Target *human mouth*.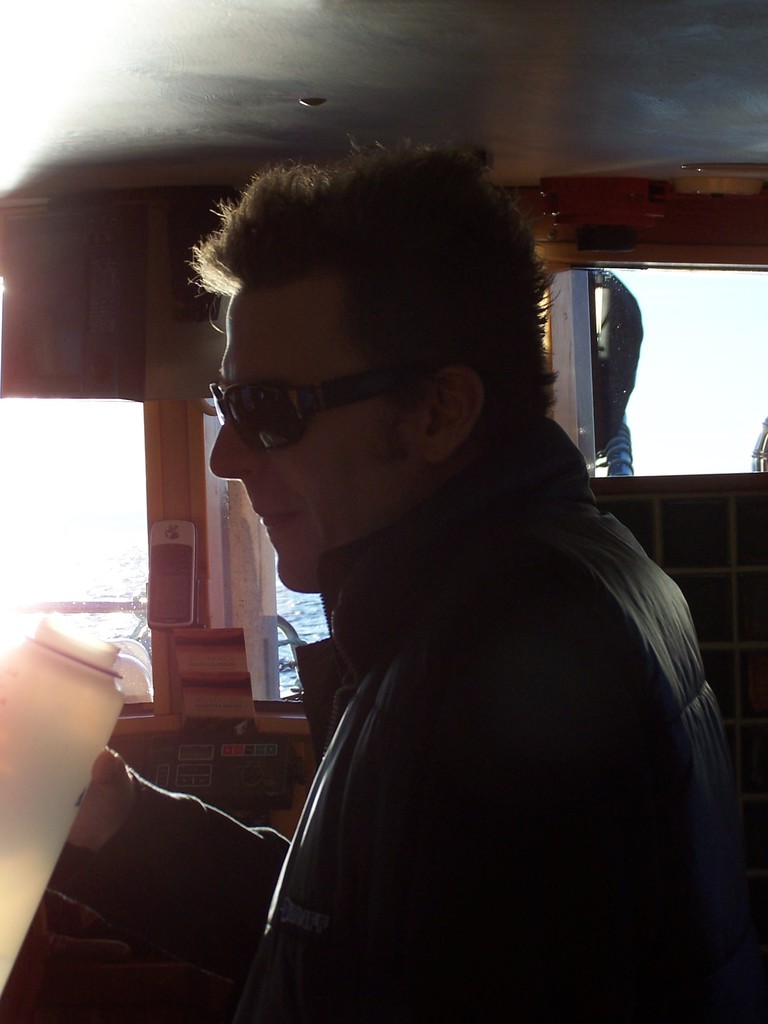
Target region: BBox(255, 509, 296, 533).
